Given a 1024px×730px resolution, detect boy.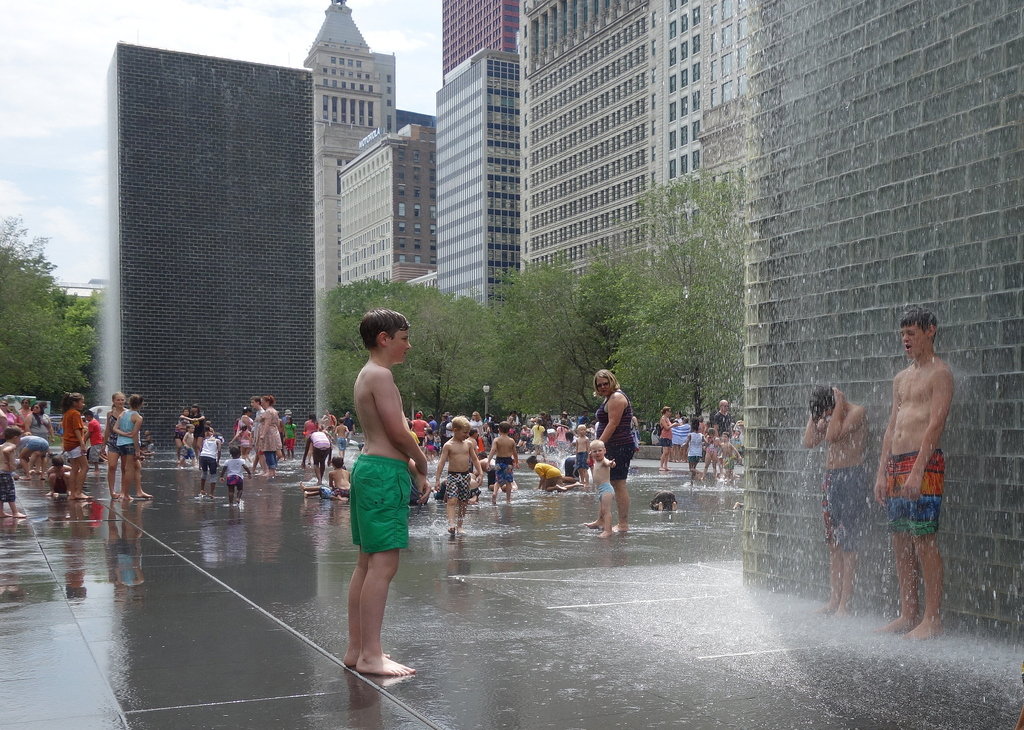
(left=313, top=295, right=435, bottom=697).
